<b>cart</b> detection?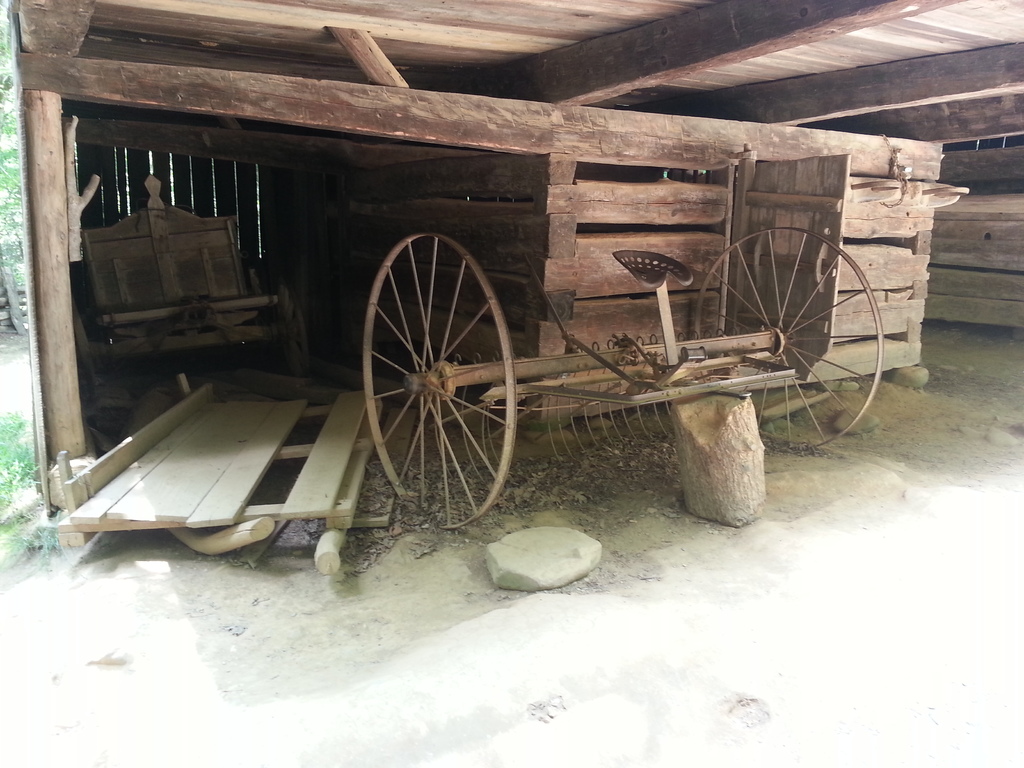
rect(74, 177, 310, 415)
